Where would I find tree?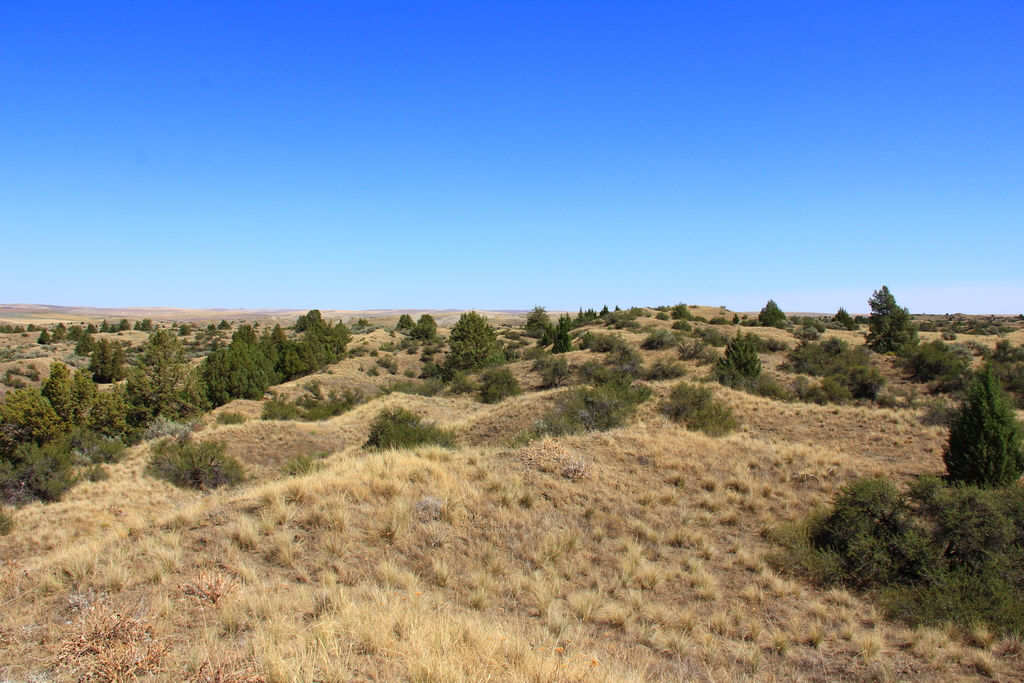
At 755,296,787,327.
